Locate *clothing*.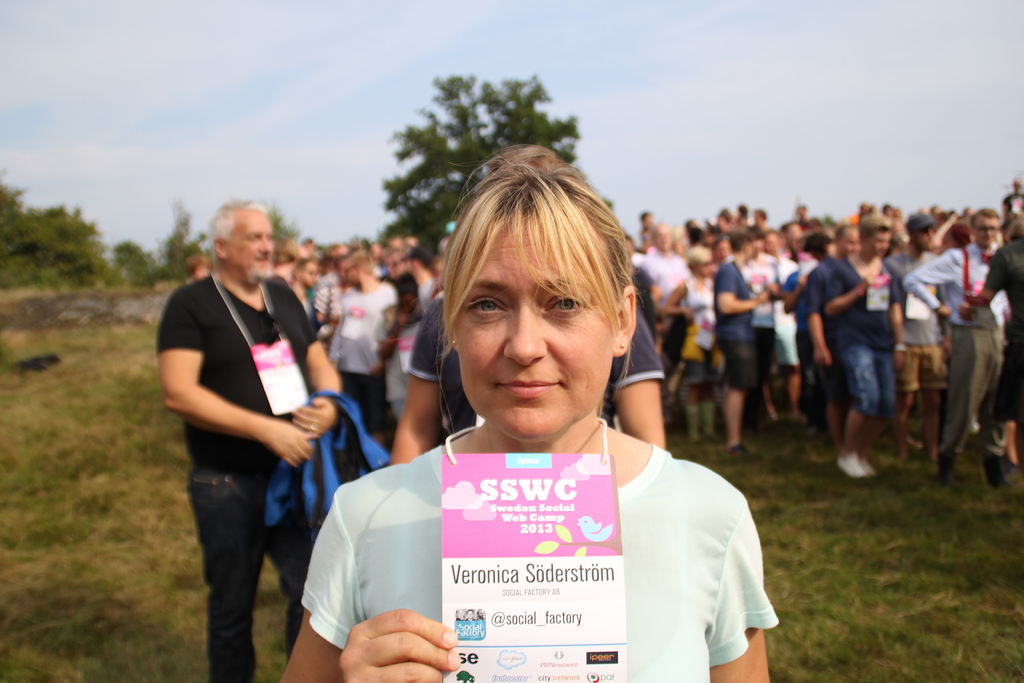
Bounding box: detection(675, 264, 721, 390).
